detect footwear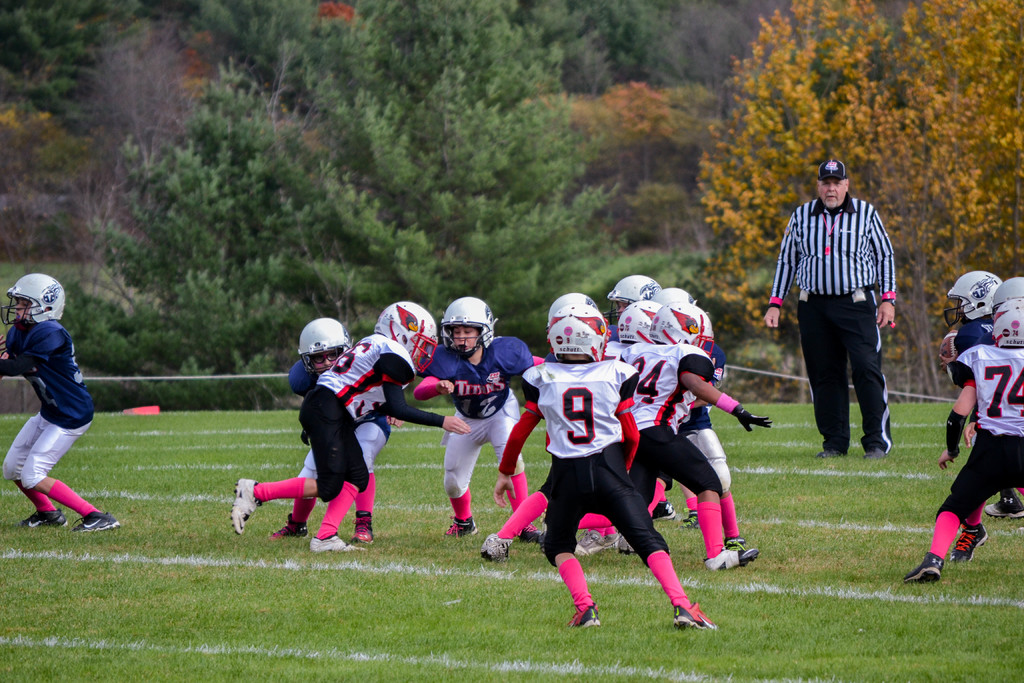
863, 448, 886, 466
